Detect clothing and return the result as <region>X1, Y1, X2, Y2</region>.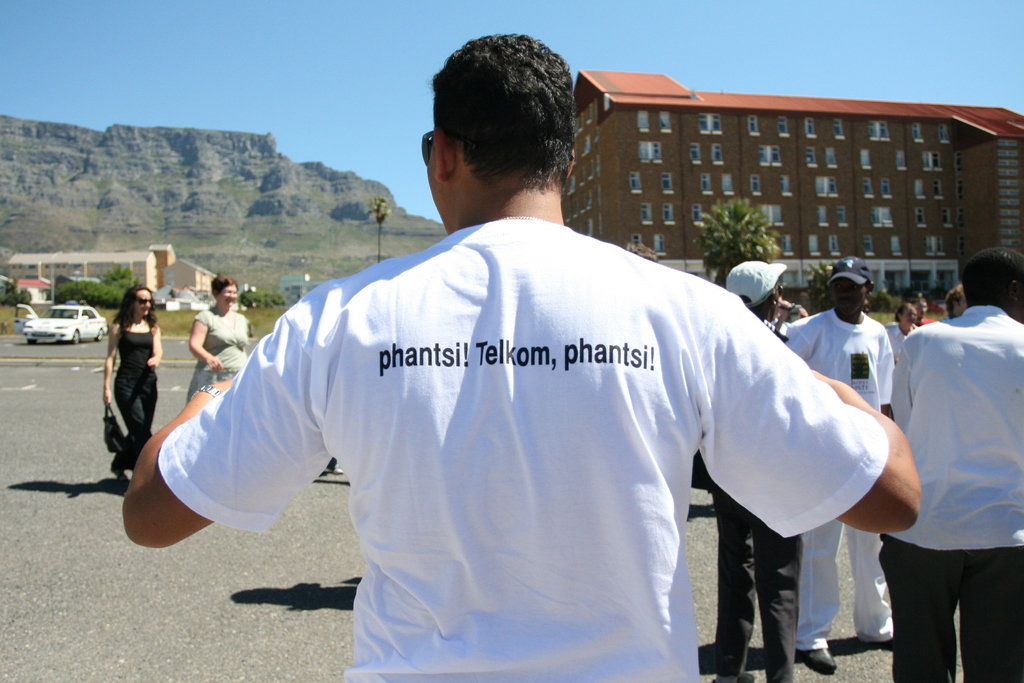
<region>779, 304, 905, 663</region>.
